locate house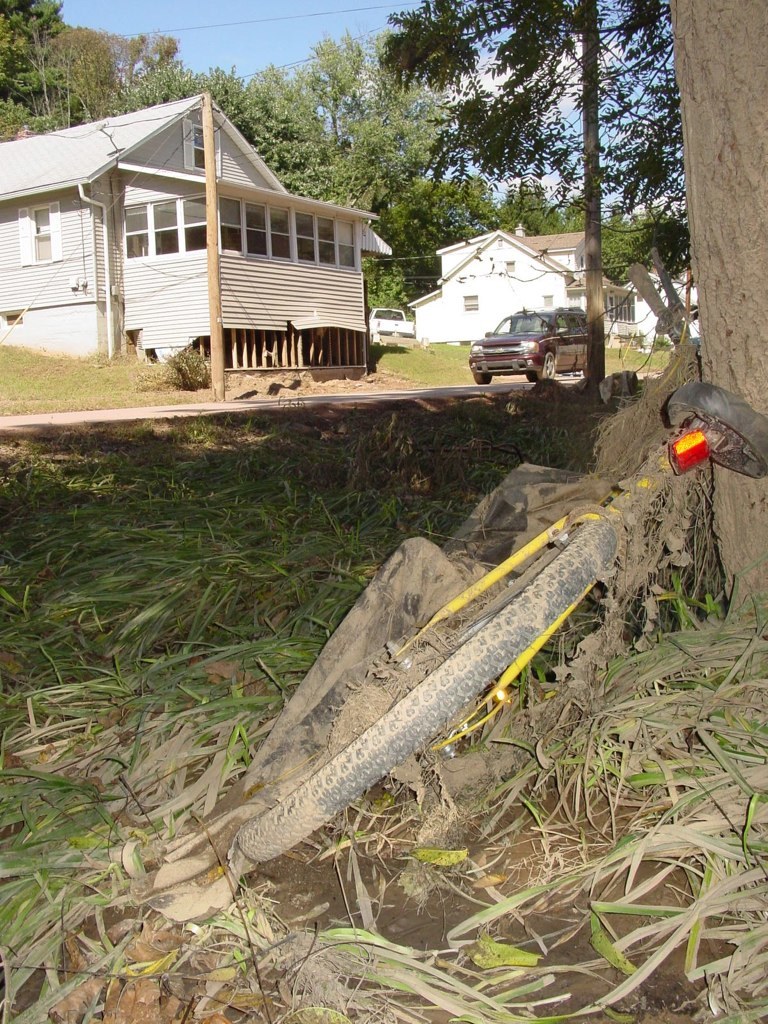
detection(26, 90, 393, 383)
